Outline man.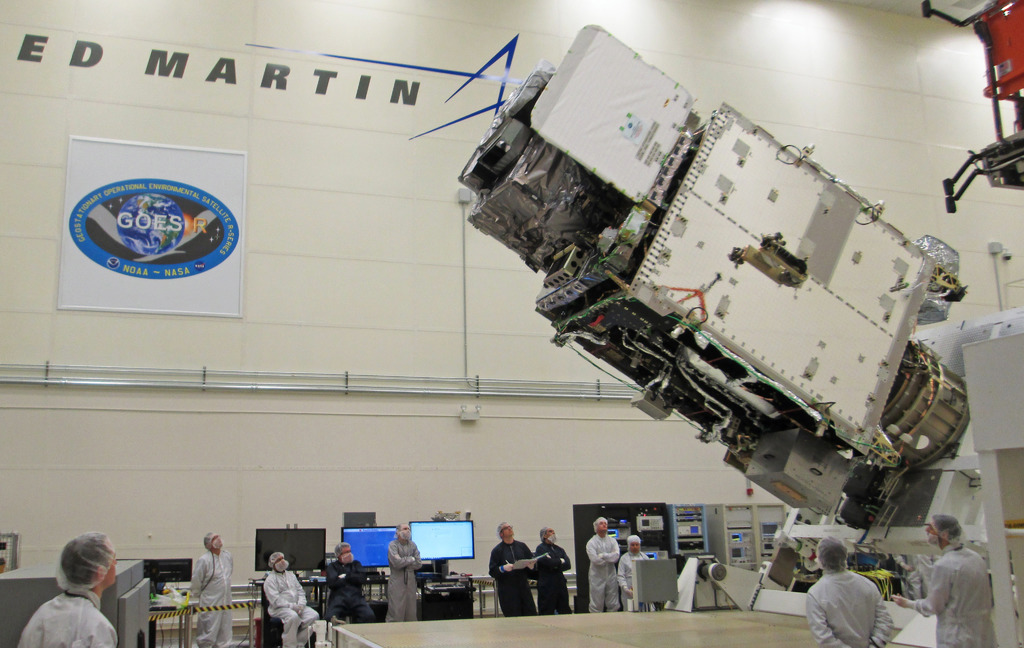
Outline: x1=806, y1=534, x2=895, y2=647.
